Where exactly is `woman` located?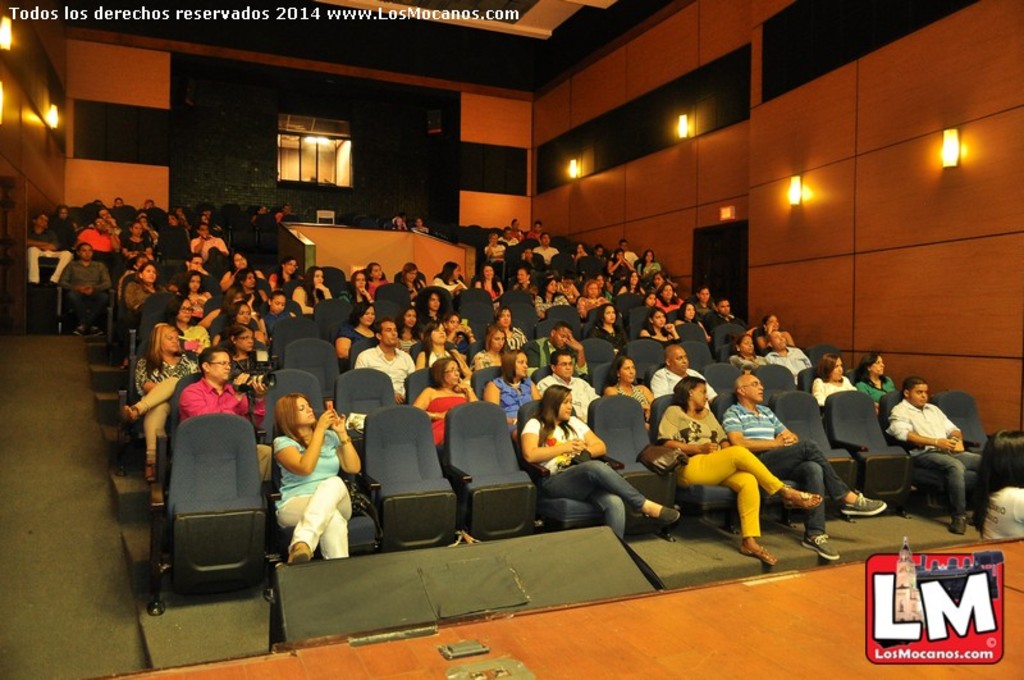
Its bounding box is [left=494, top=309, right=530, bottom=347].
